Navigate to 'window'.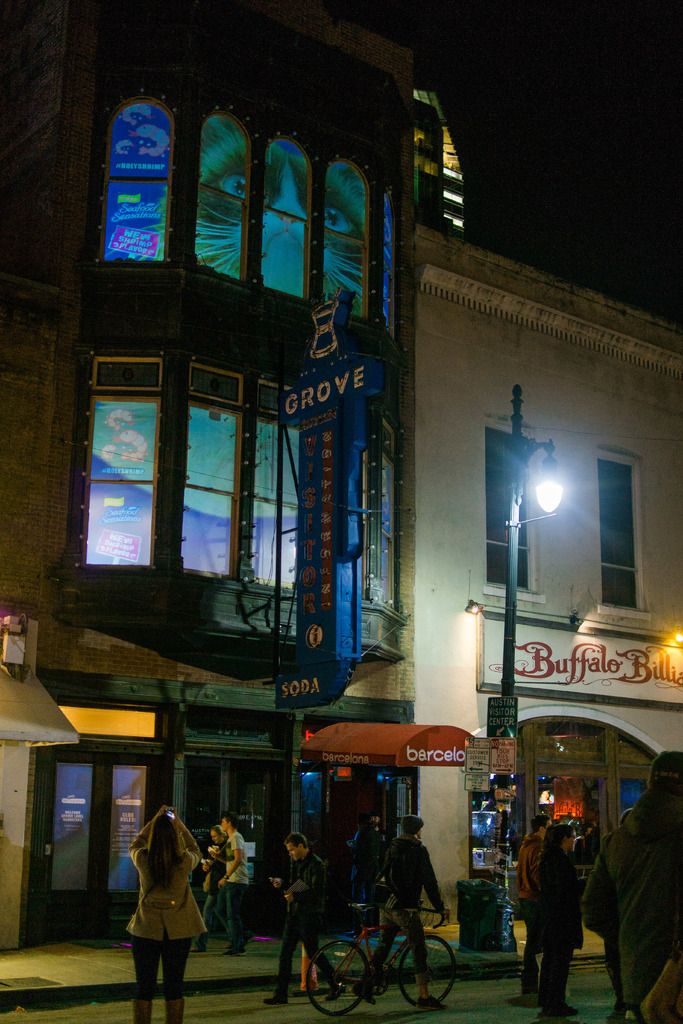
Navigation target: bbox=(475, 769, 527, 883).
